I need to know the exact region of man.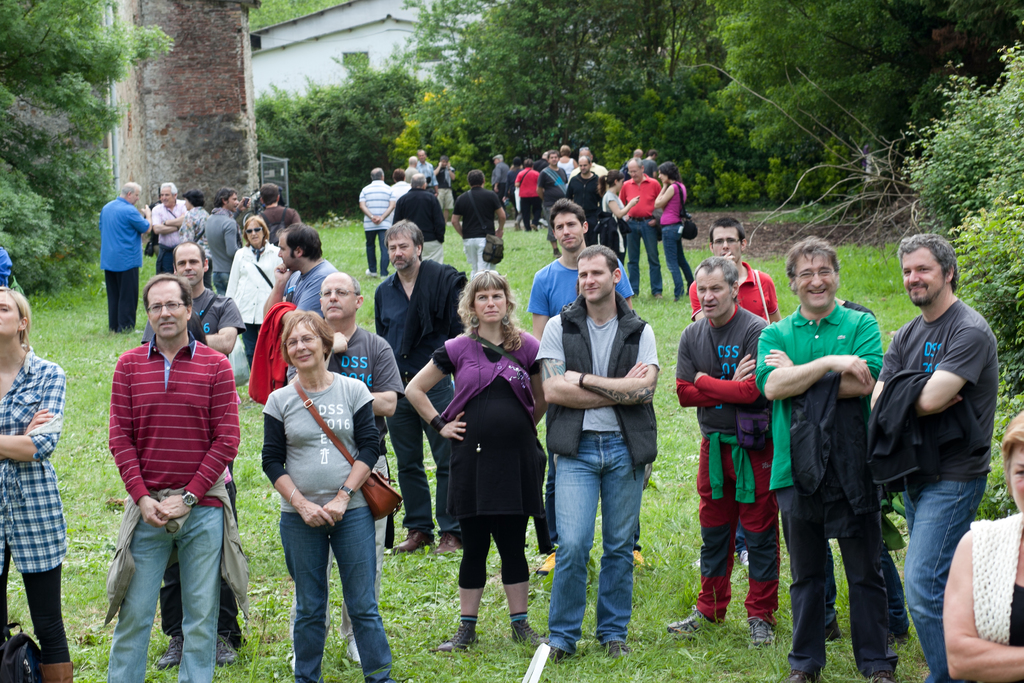
Region: (left=534, top=244, right=662, bottom=663).
